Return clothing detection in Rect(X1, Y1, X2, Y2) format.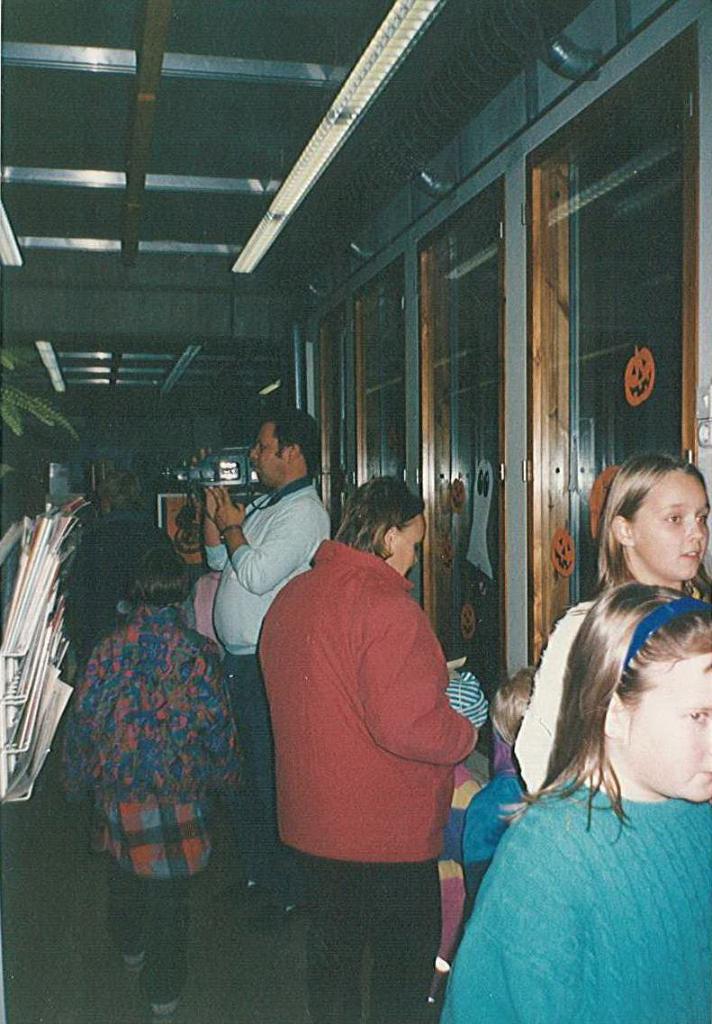
Rect(197, 467, 337, 880).
